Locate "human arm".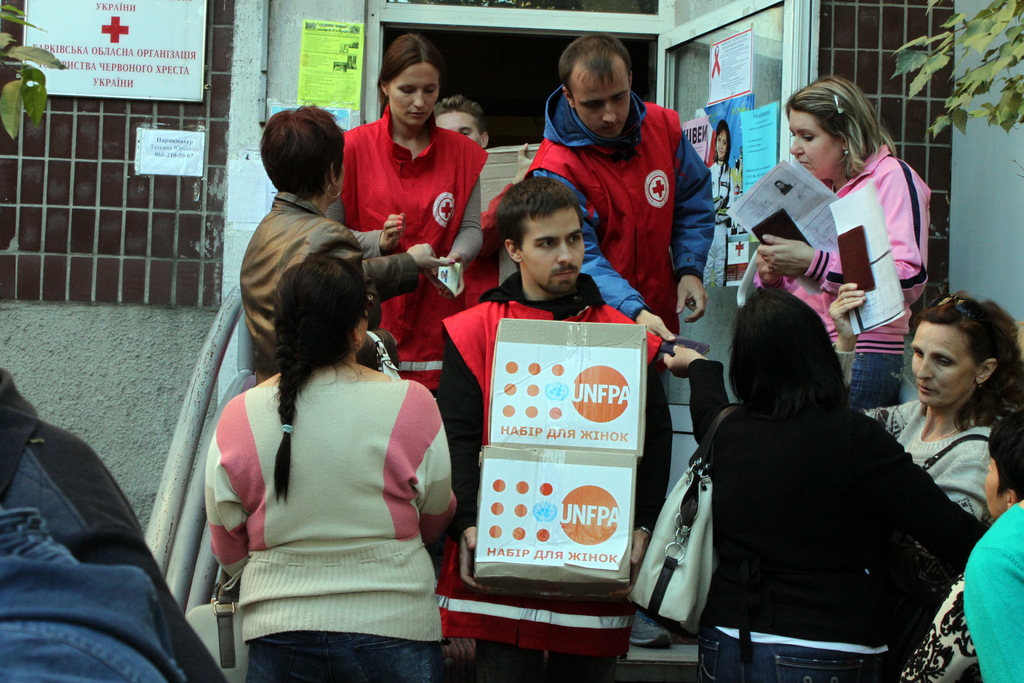
Bounding box: <box>200,418,252,589</box>.
